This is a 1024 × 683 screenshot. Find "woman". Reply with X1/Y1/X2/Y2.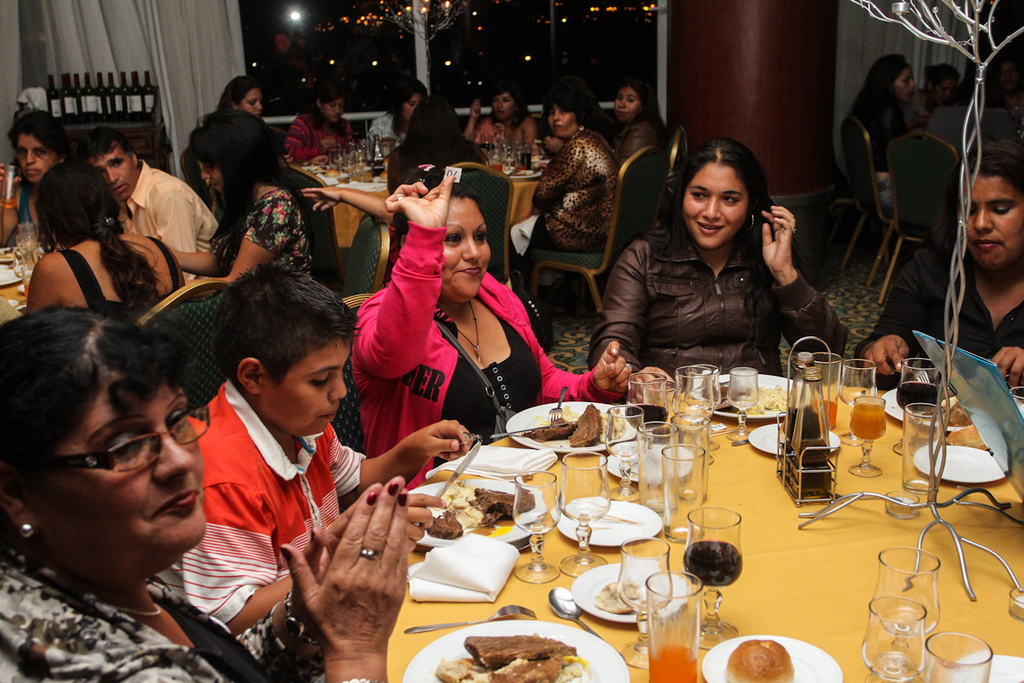
509/87/626/282.
